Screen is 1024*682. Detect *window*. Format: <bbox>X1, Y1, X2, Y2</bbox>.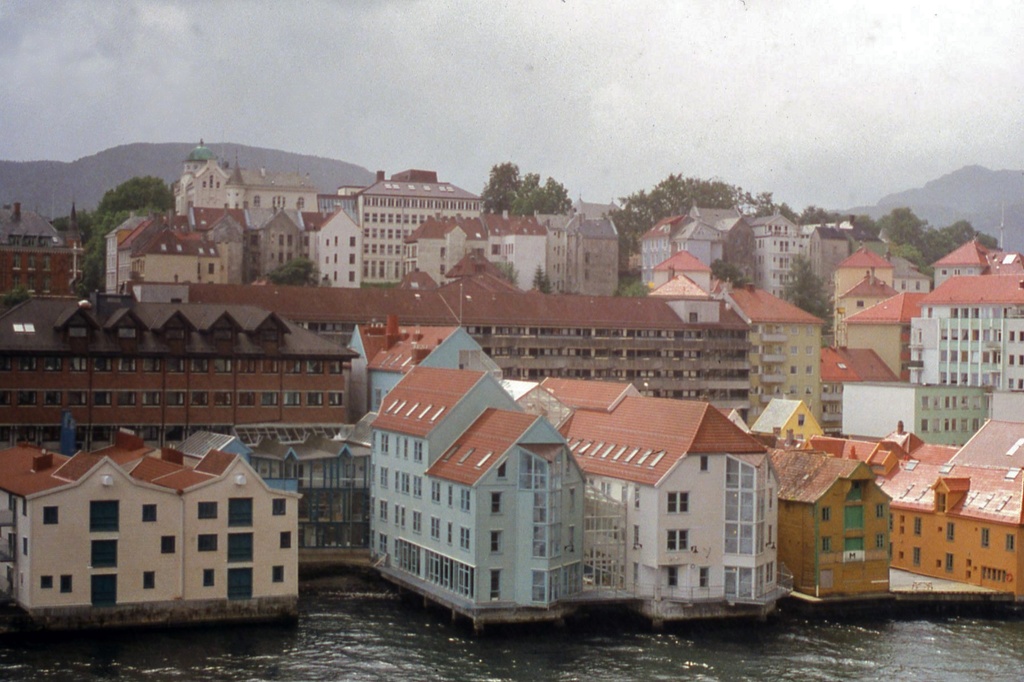
<bbox>909, 543, 922, 566</bbox>.
